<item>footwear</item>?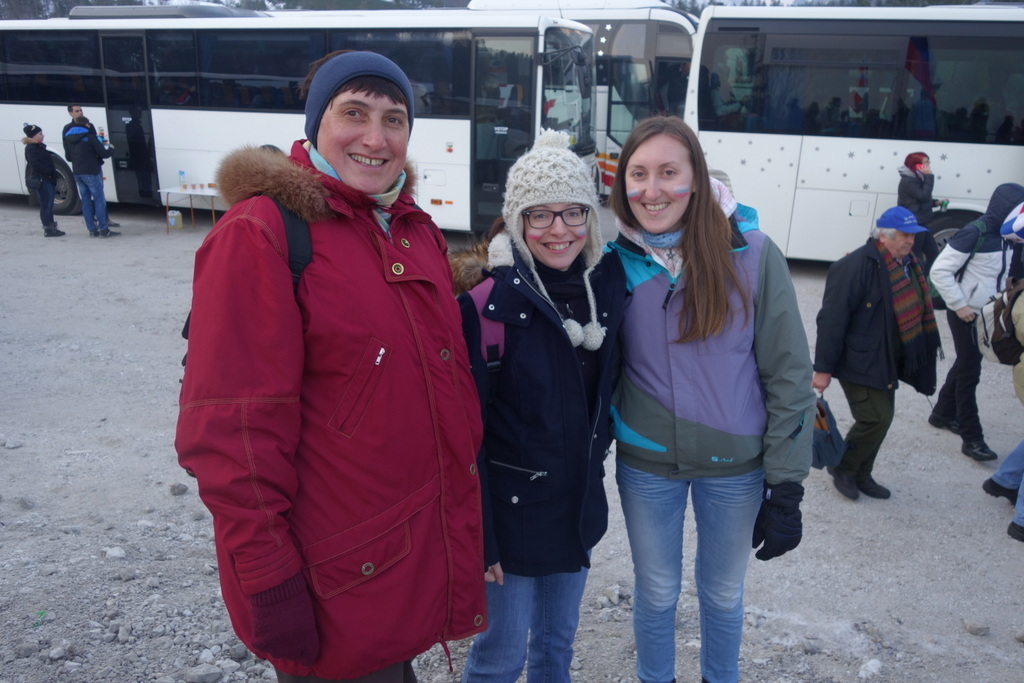
rect(1003, 518, 1023, 542)
